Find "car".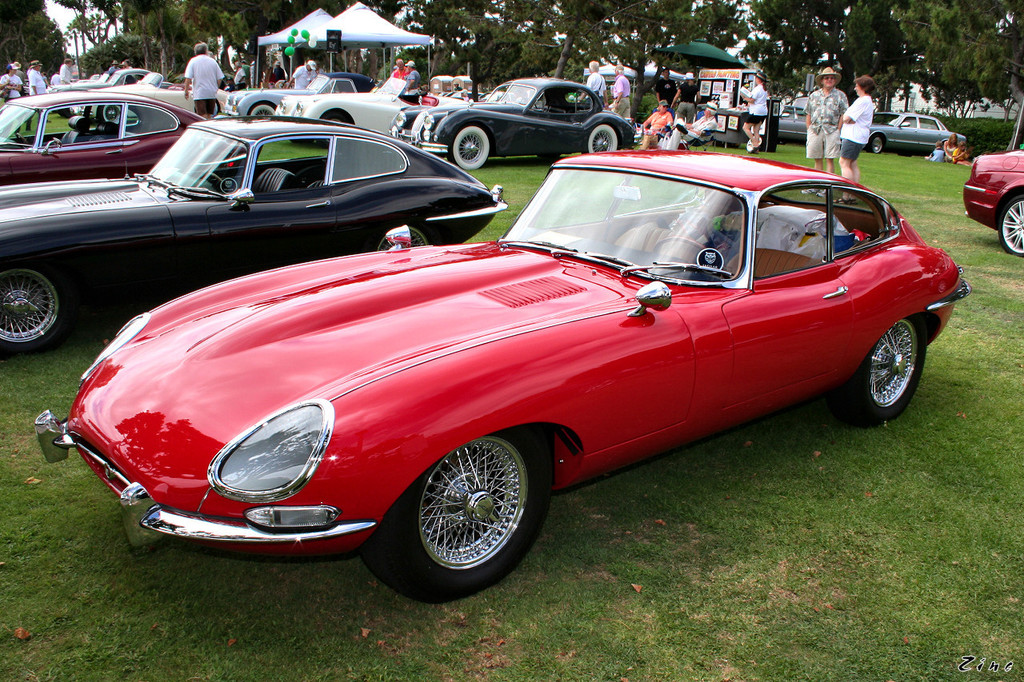
crop(386, 71, 634, 170).
